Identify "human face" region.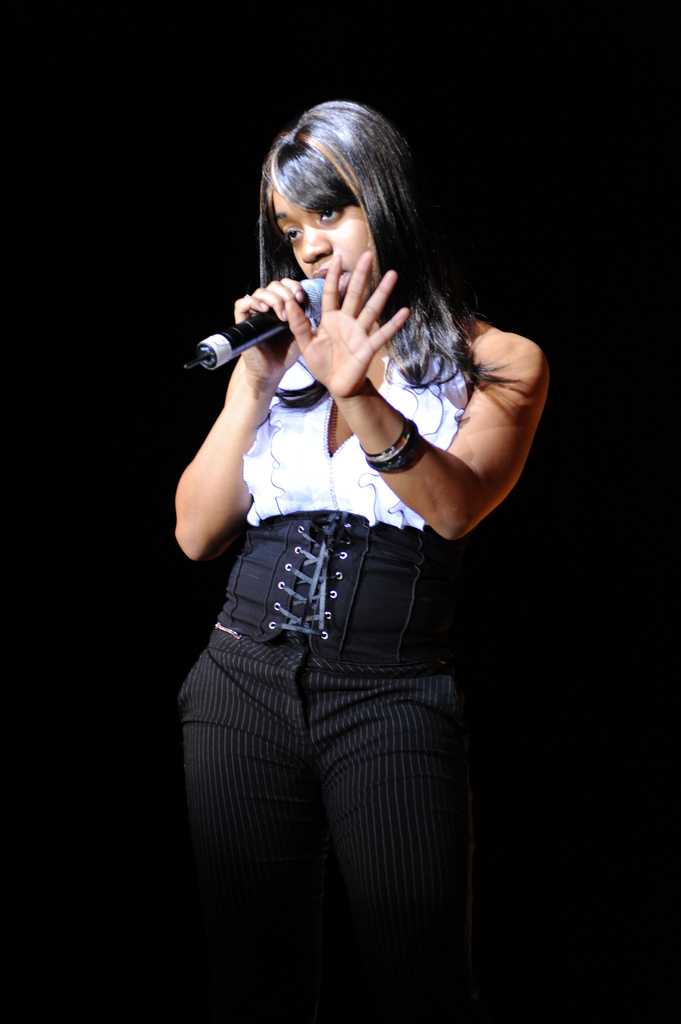
Region: (268,148,383,307).
